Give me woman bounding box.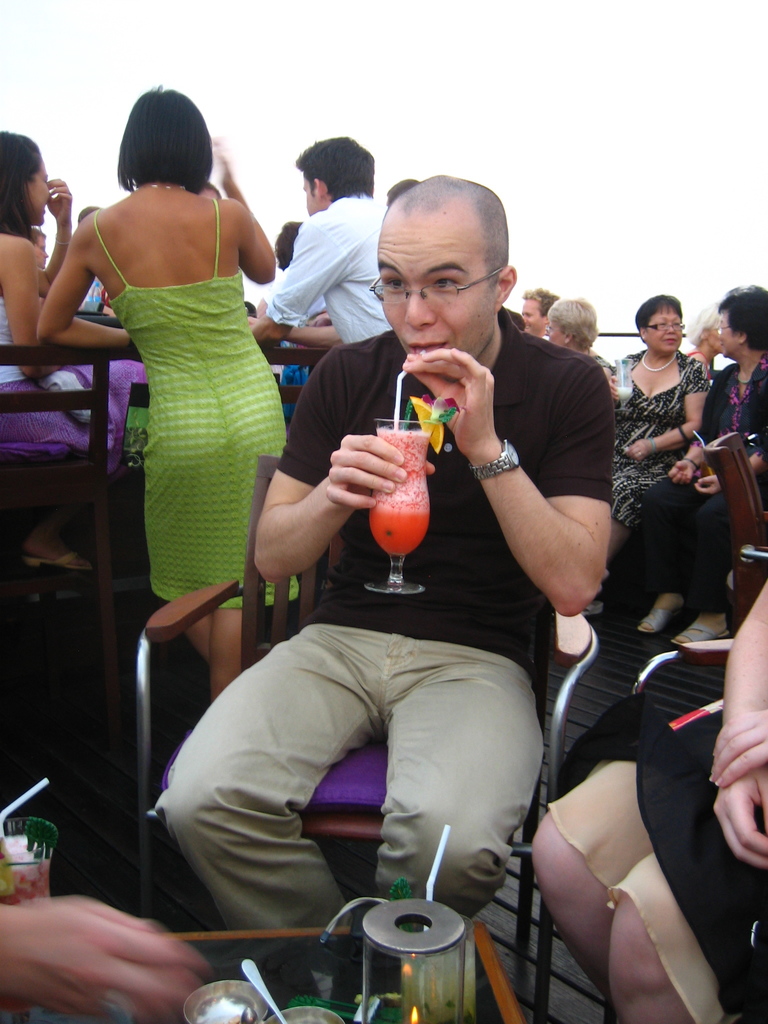
[left=534, top=285, right=609, bottom=403].
